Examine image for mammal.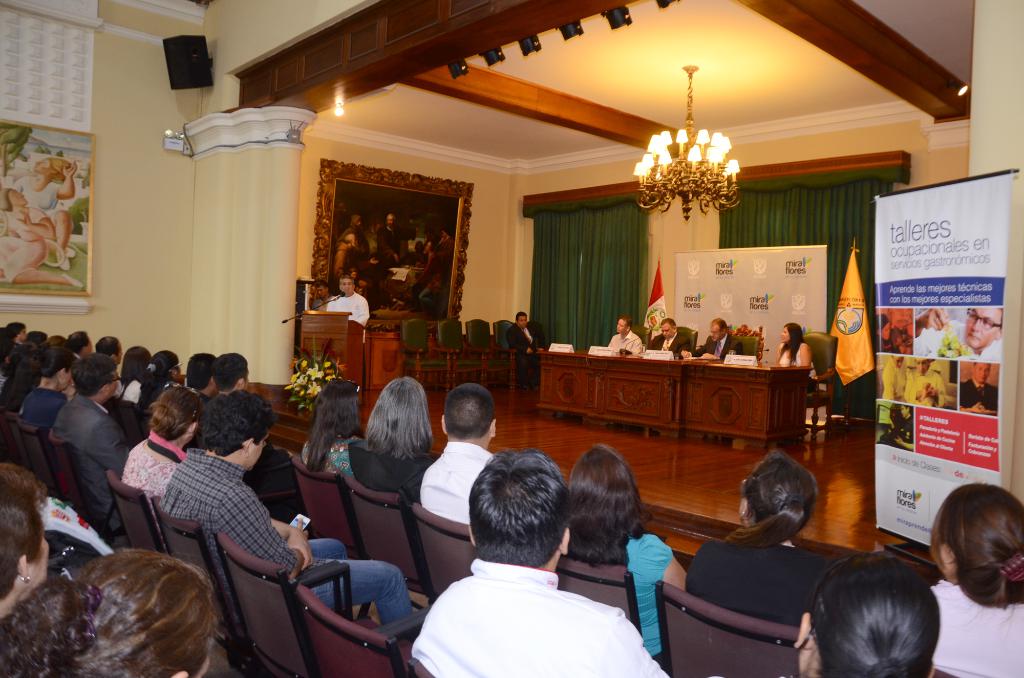
Examination result: [left=347, top=374, right=441, bottom=505].
